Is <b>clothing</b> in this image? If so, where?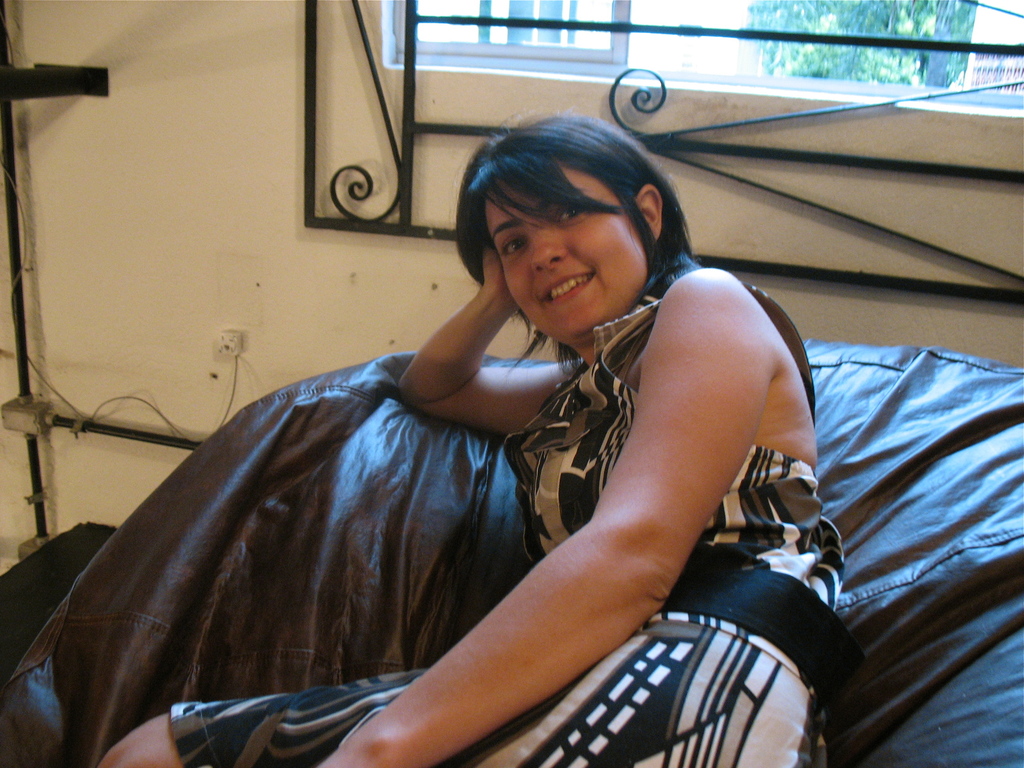
Yes, at locate(123, 195, 814, 749).
